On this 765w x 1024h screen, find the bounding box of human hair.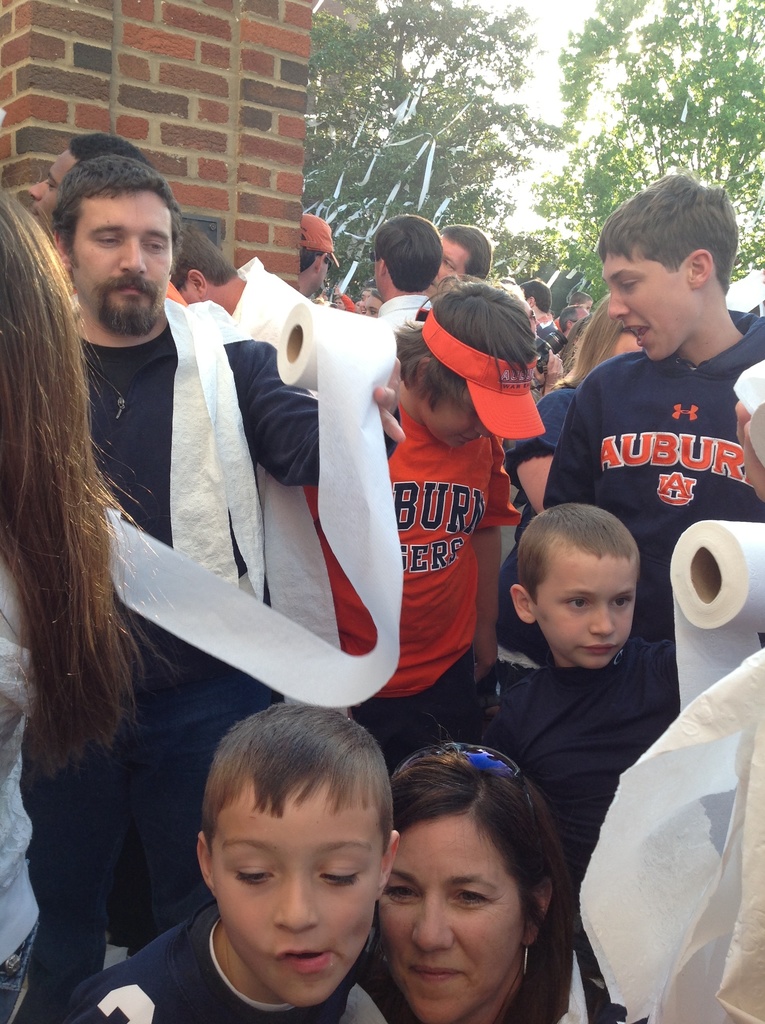
Bounding box: 601/169/739/295.
